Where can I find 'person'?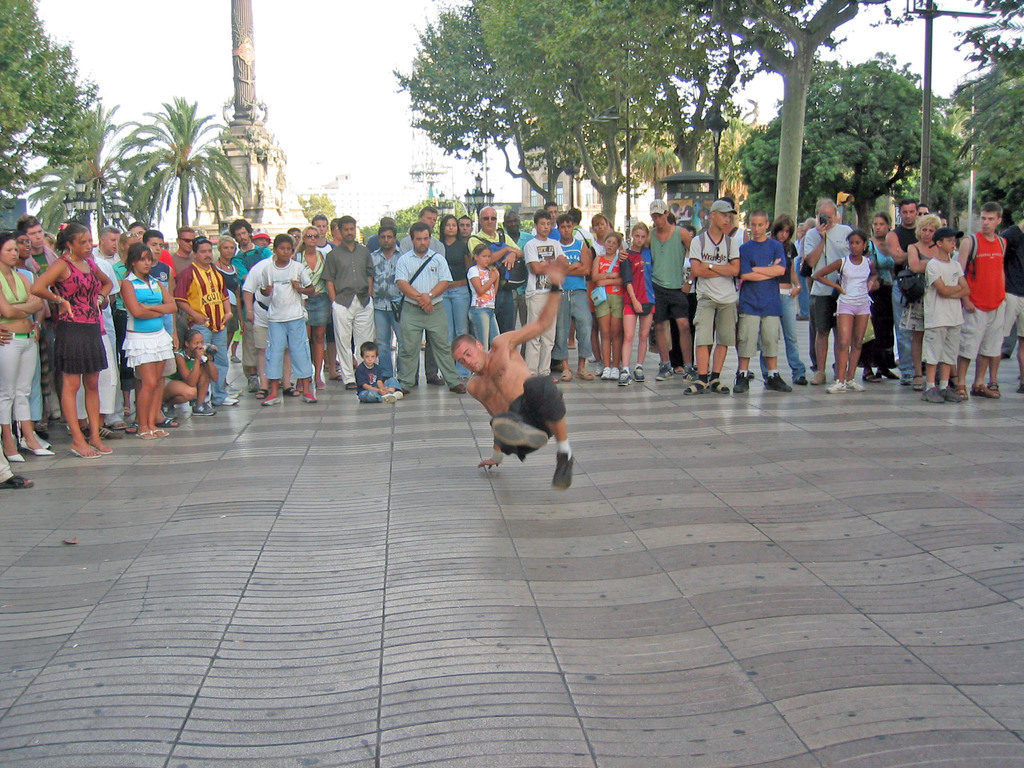
You can find it at region(532, 202, 561, 240).
